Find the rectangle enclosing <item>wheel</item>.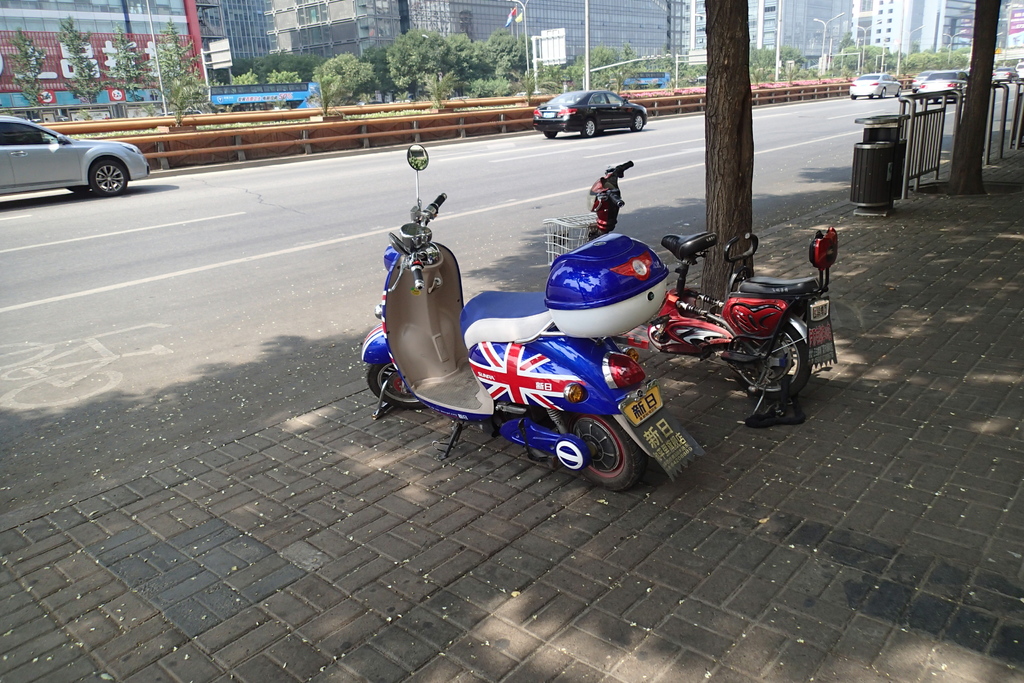
BBox(895, 87, 902, 98).
